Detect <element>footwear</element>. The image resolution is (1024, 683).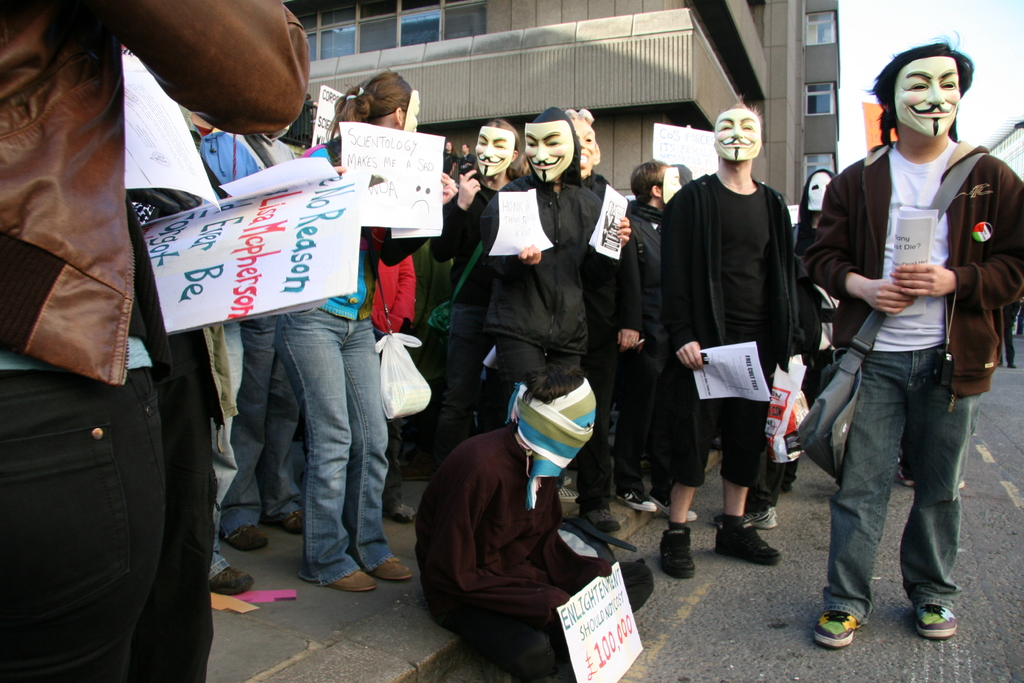
[left=268, top=508, right=305, bottom=533].
